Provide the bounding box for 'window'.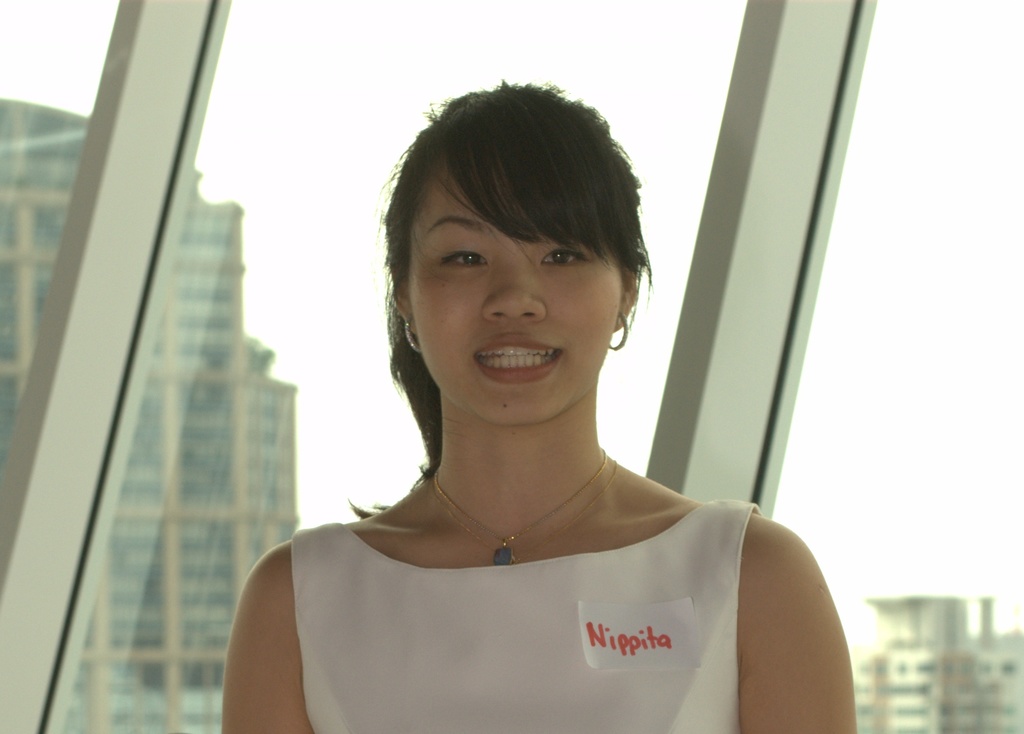
<bbox>7, 0, 765, 733</bbox>.
